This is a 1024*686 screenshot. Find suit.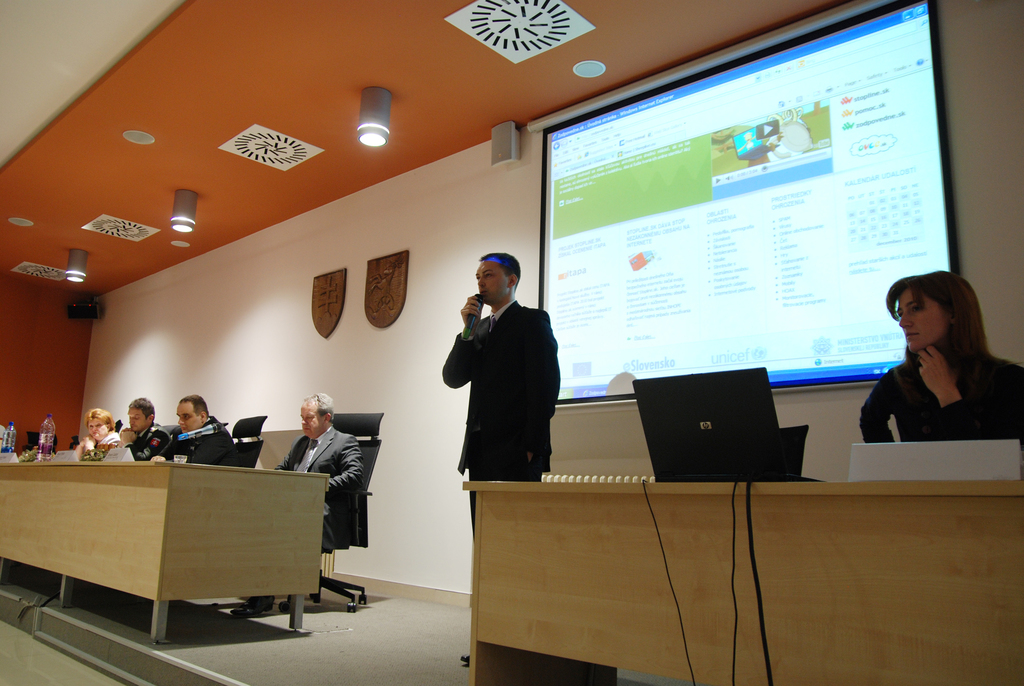
Bounding box: bbox=(426, 267, 566, 500).
